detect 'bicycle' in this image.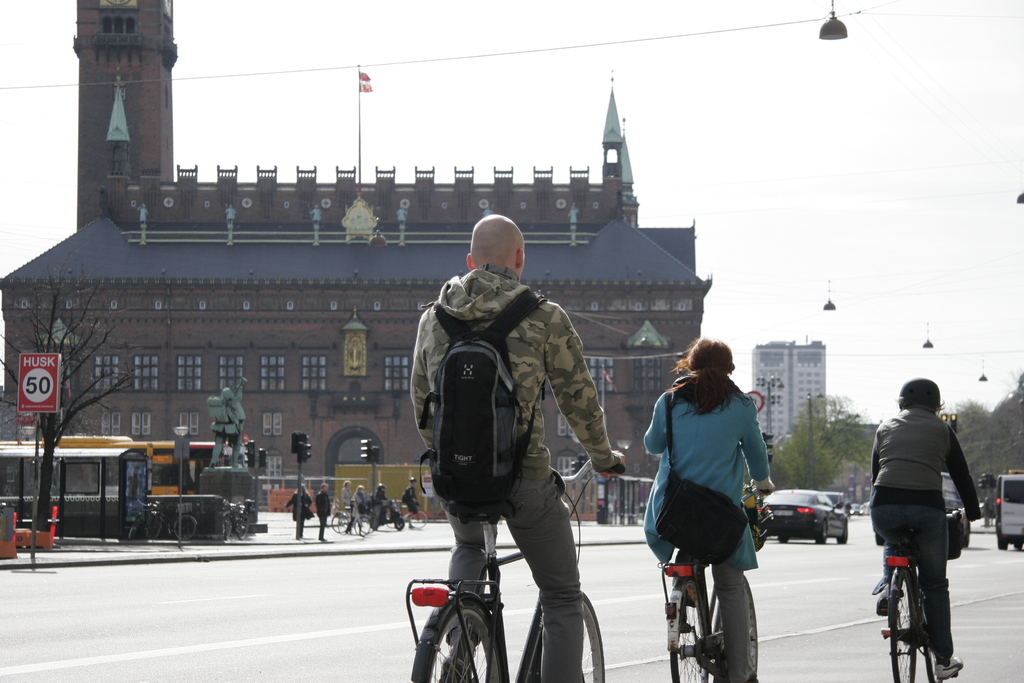
Detection: (left=386, top=497, right=426, bottom=531).
